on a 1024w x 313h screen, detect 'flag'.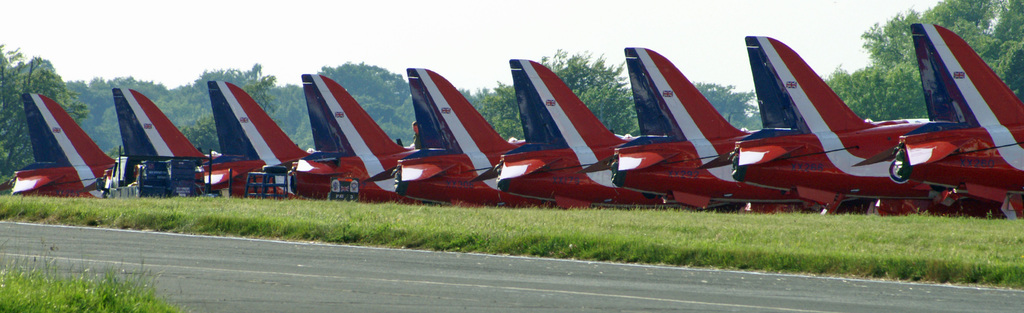
bbox=(402, 61, 516, 202).
